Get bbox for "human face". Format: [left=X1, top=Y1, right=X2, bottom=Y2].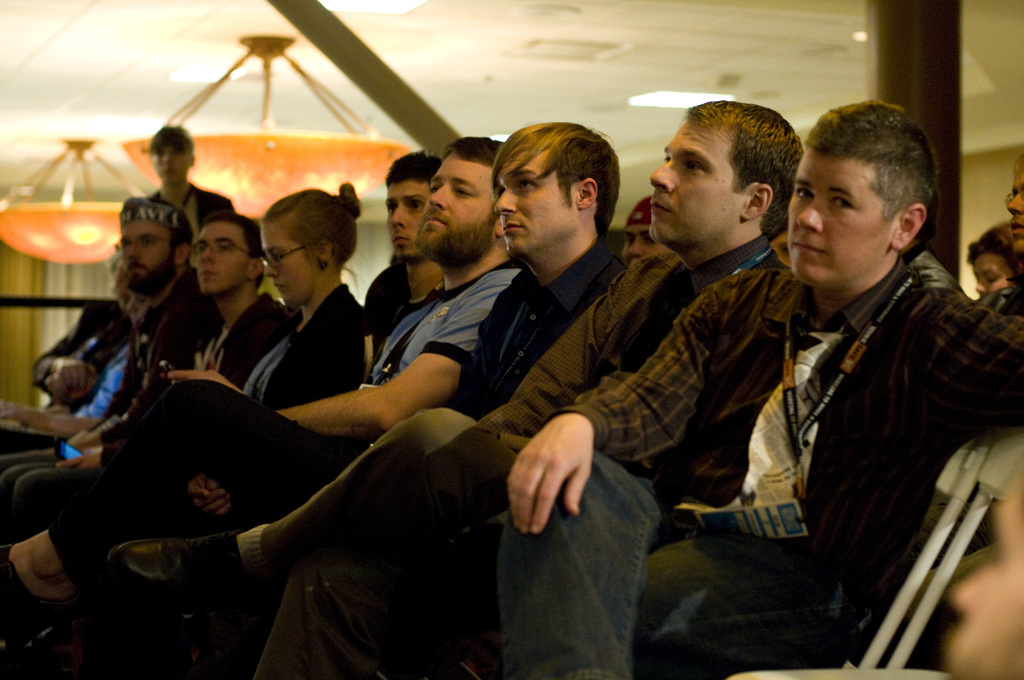
[left=648, top=118, right=742, bottom=239].
